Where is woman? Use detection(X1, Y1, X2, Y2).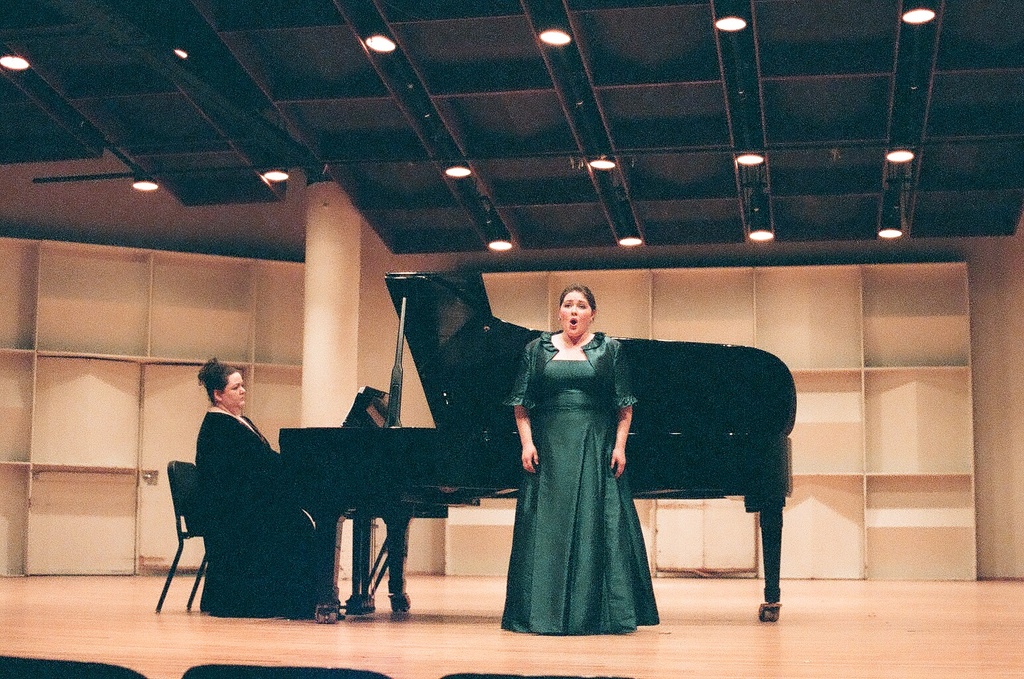
detection(506, 273, 693, 639).
